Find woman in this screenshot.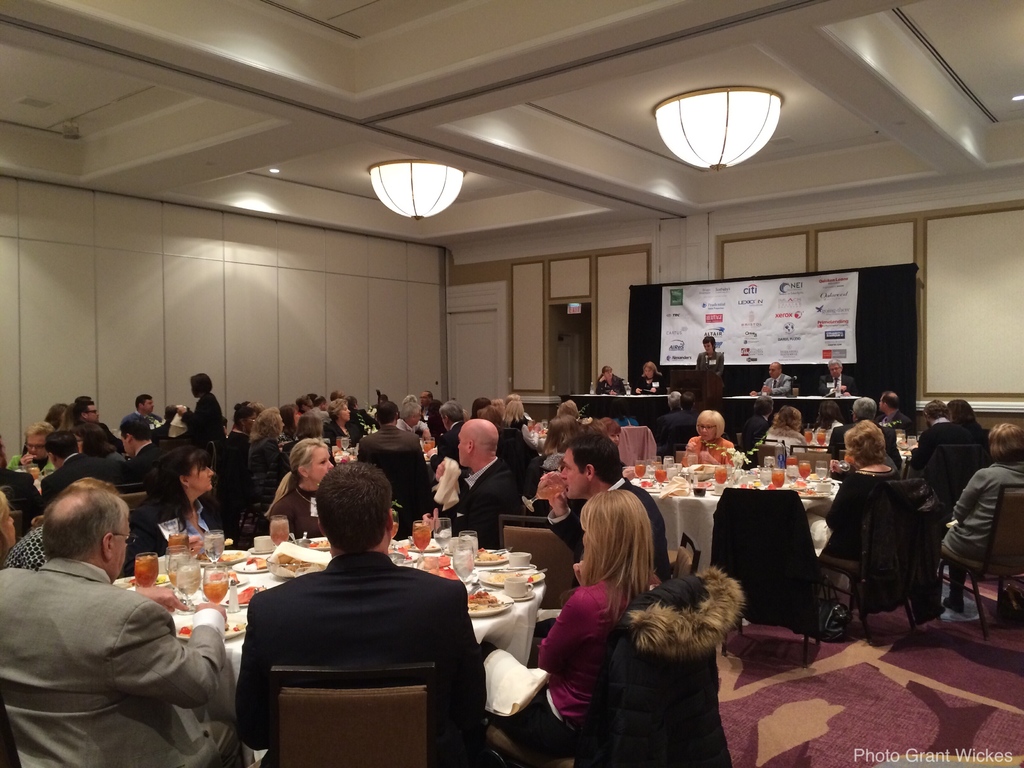
The bounding box for woman is box(263, 436, 338, 538).
